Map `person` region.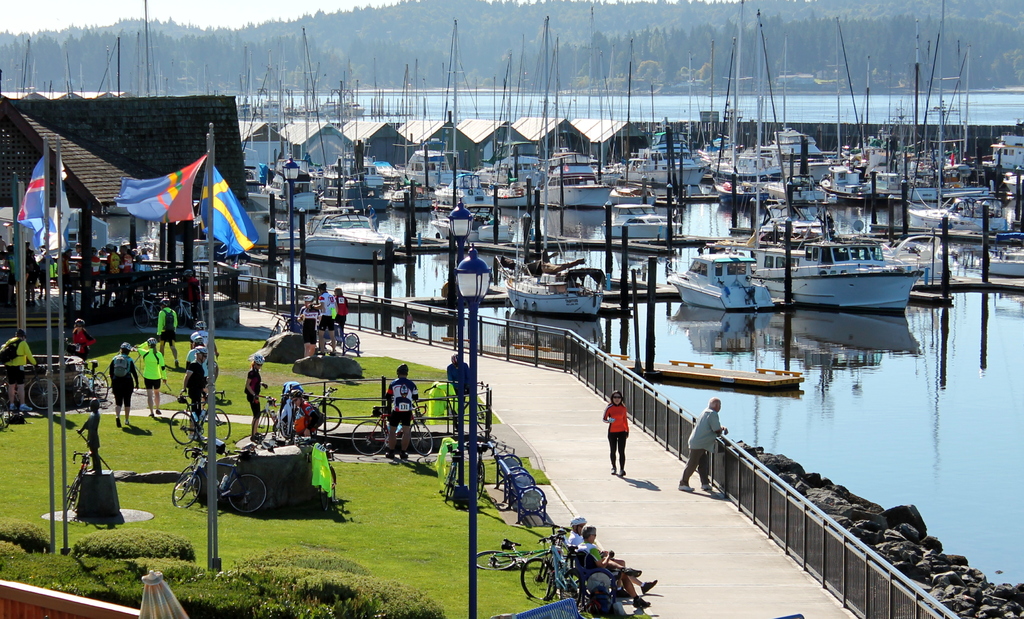
Mapped to 3, 326, 38, 410.
